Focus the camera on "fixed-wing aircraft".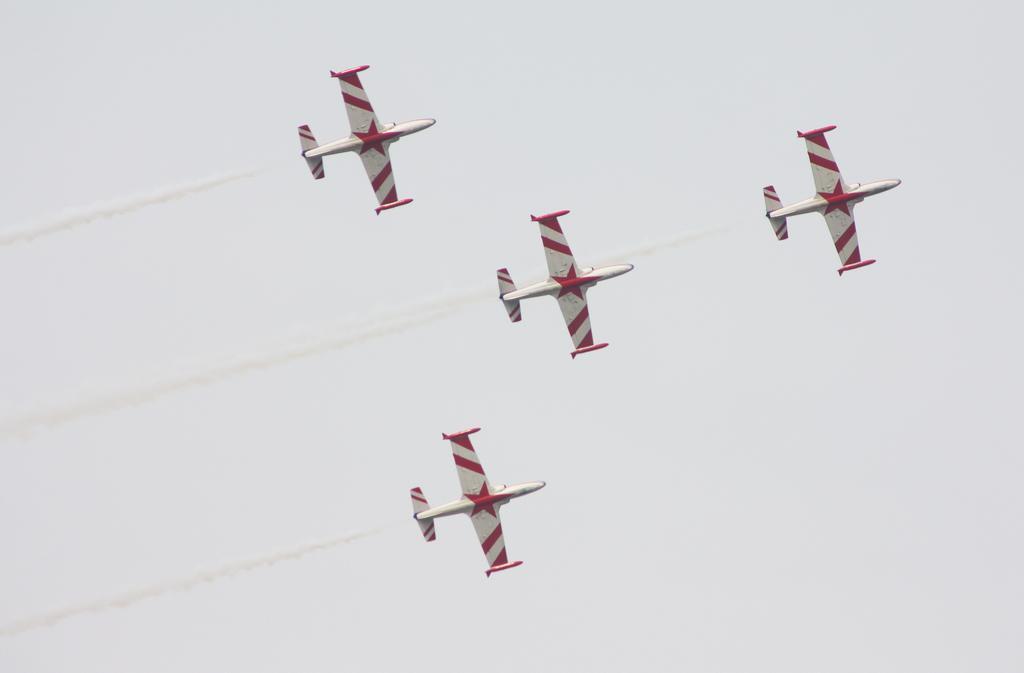
Focus region: region(292, 54, 438, 211).
